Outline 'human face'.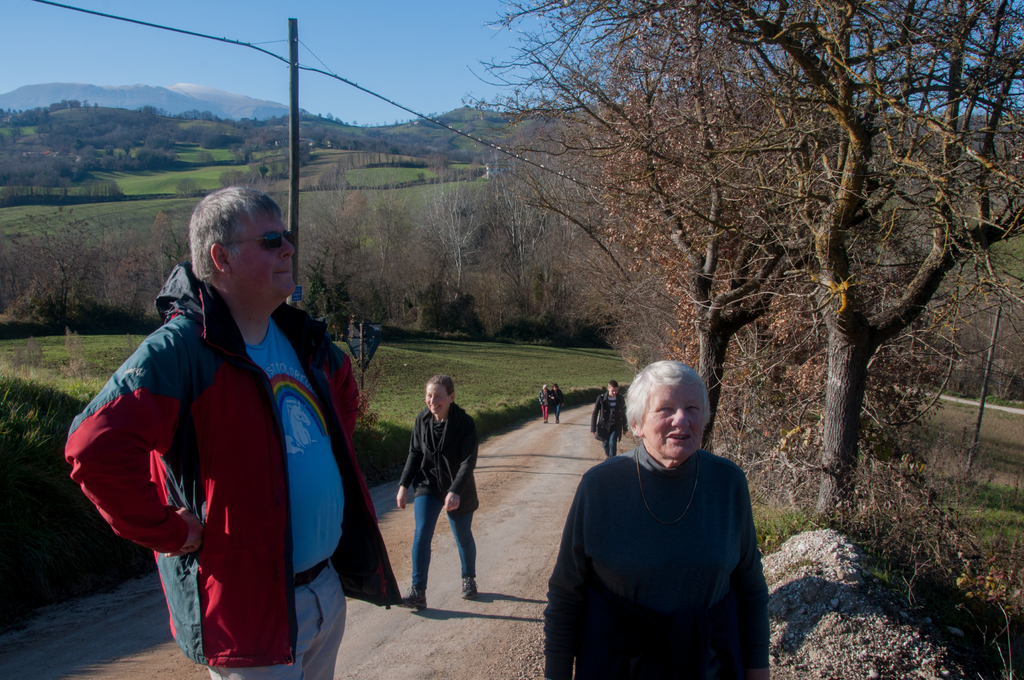
Outline: 223, 205, 296, 298.
